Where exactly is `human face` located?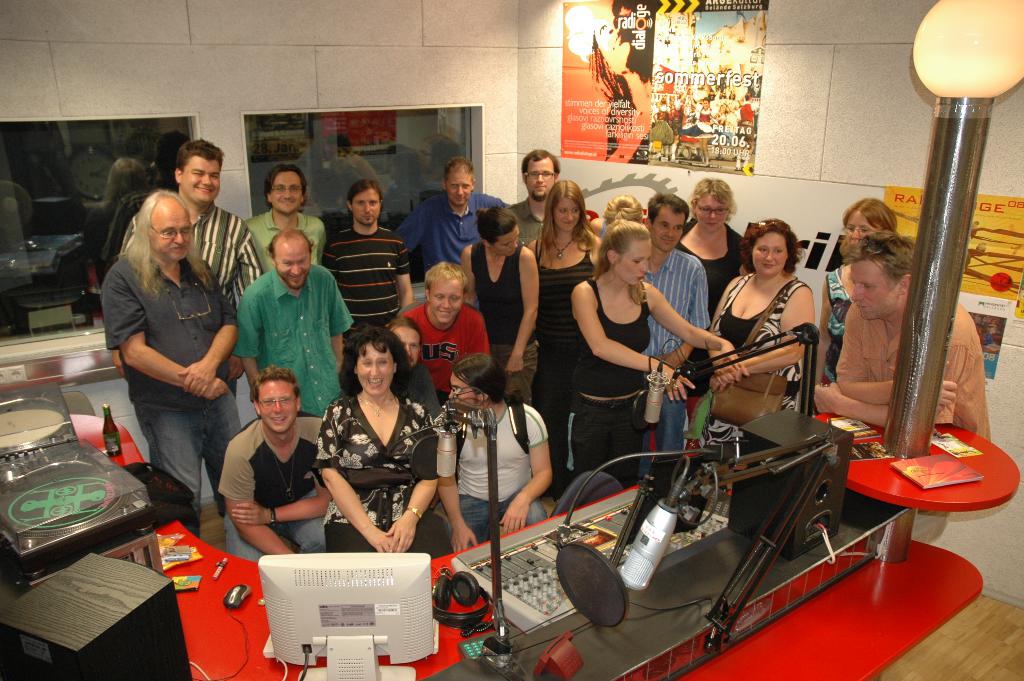
Its bounding box is x1=446 y1=172 x2=474 y2=206.
